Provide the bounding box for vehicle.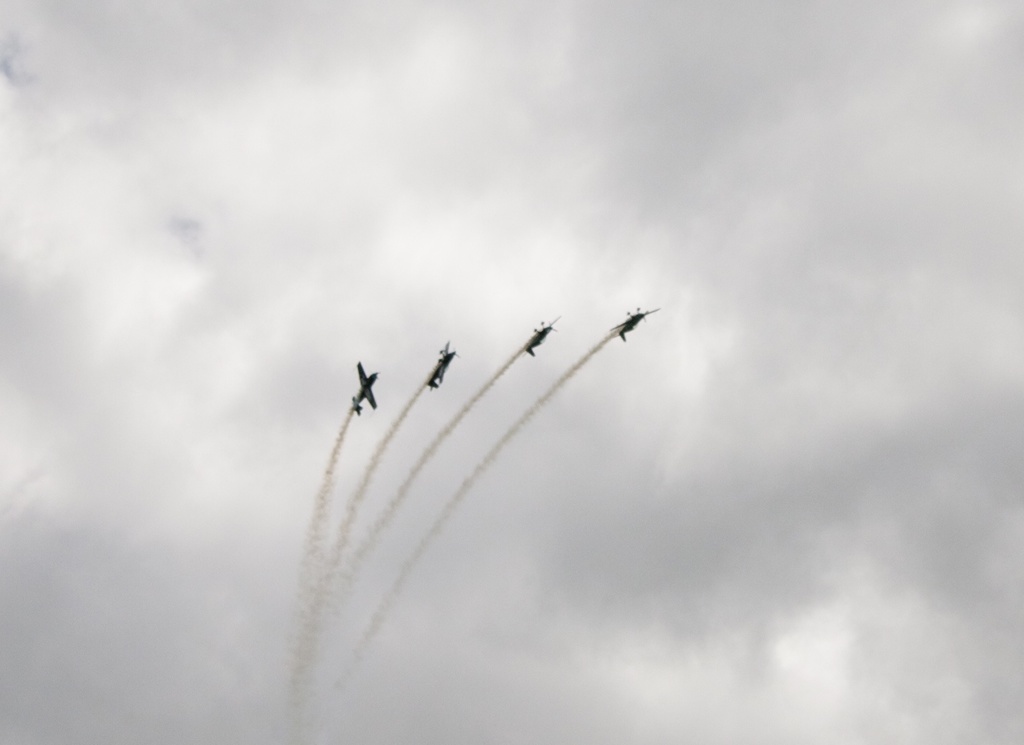
[609, 299, 662, 346].
